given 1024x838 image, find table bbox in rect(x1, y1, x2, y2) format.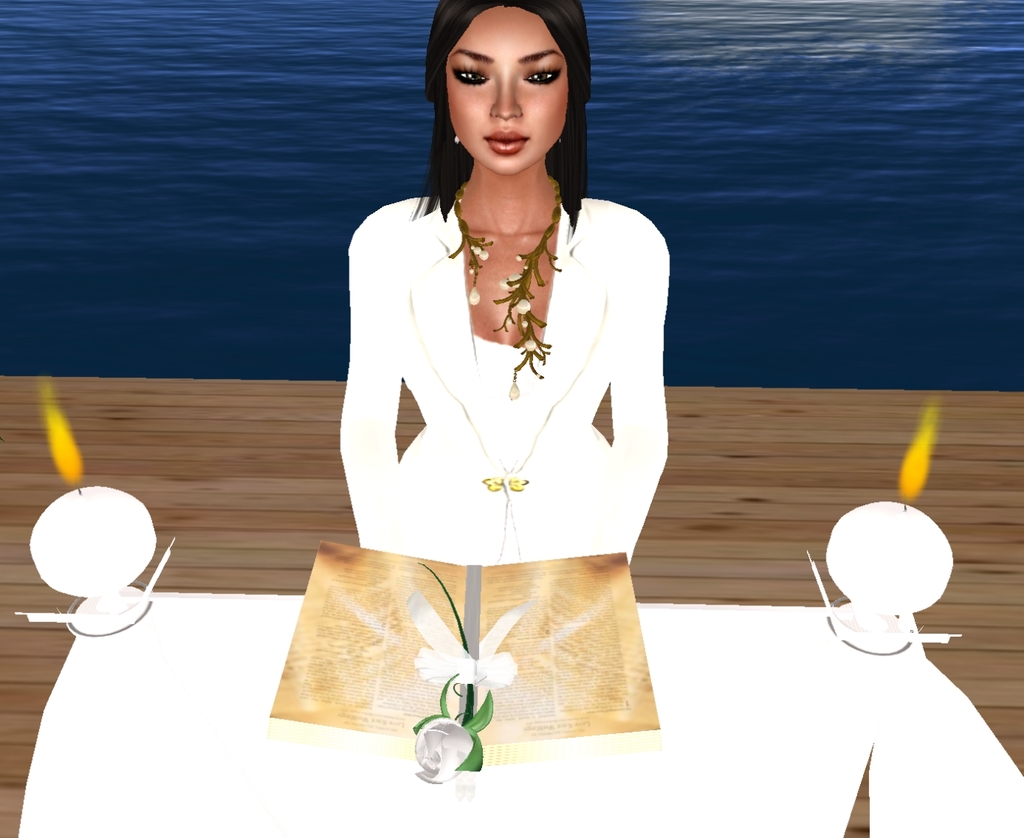
rect(17, 590, 1023, 837).
